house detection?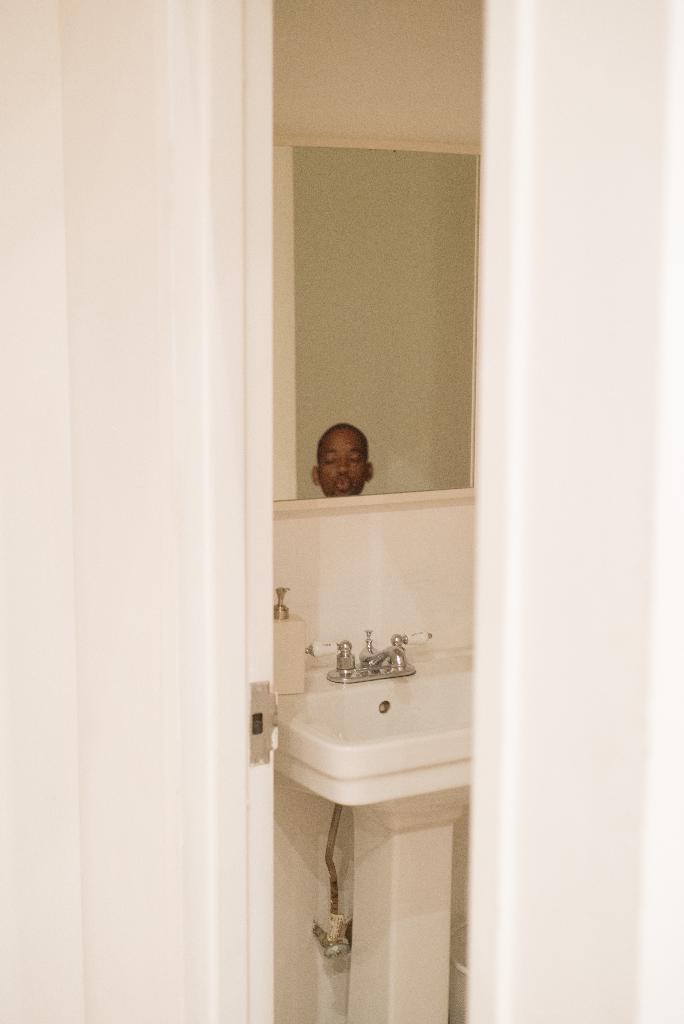
[left=46, top=84, right=655, bottom=1023]
